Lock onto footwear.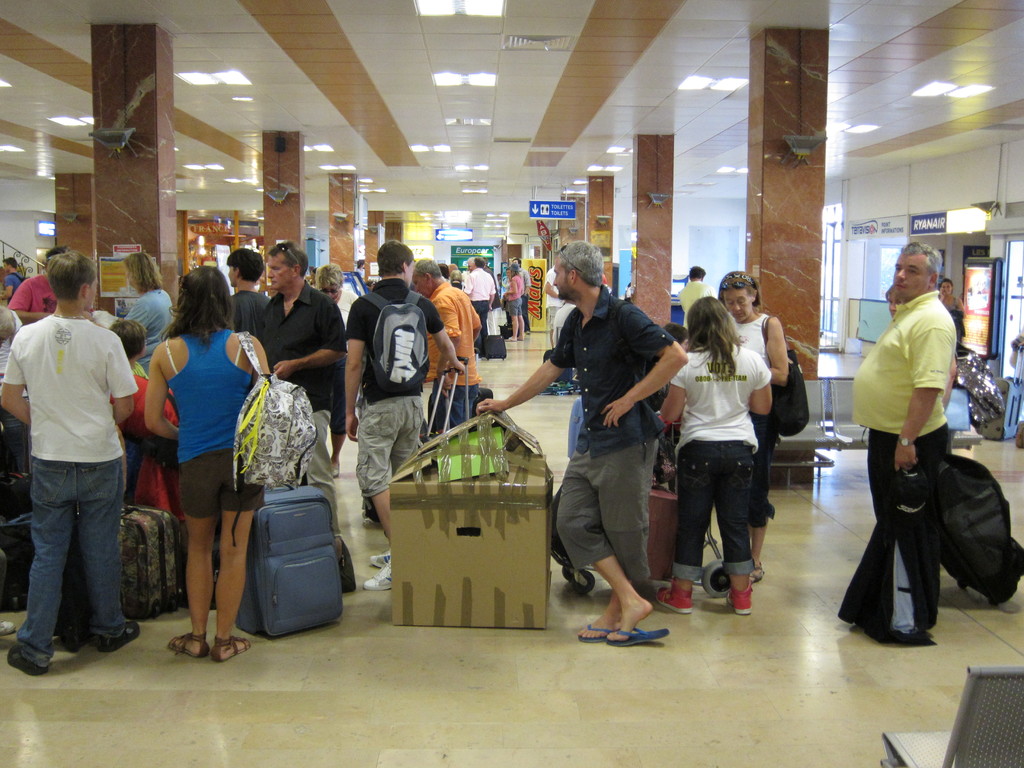
Locked: bbox=(332, 460, 340, 479).
